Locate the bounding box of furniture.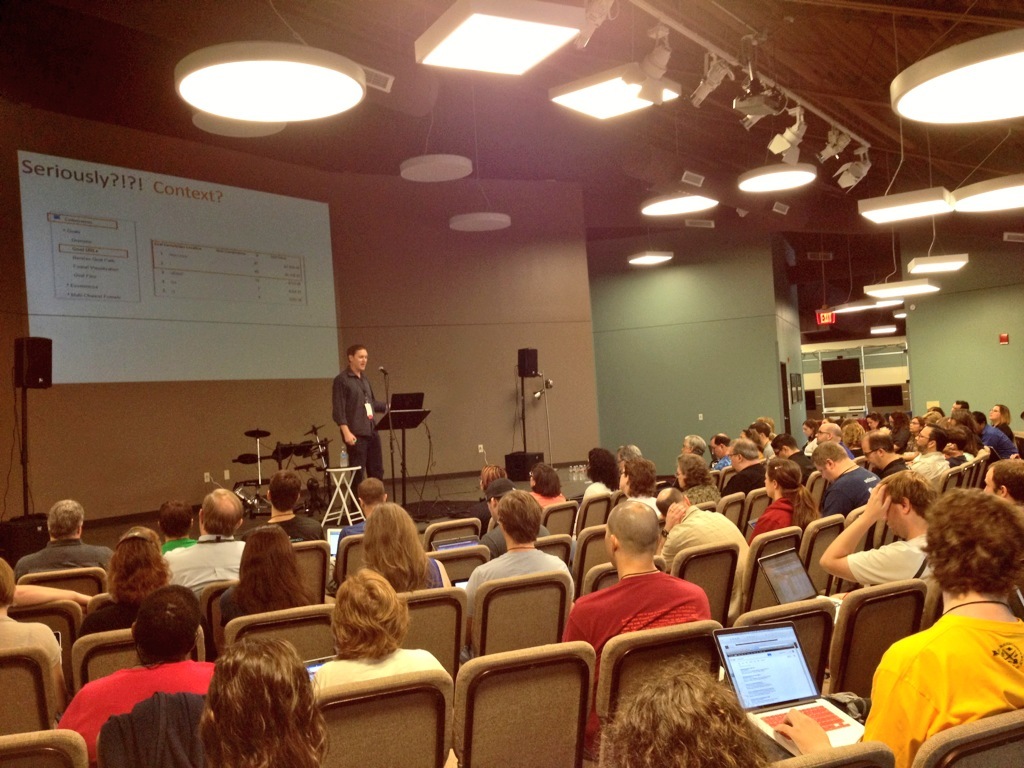
Bounding box: l=317, t=466, r=366, b=529.
